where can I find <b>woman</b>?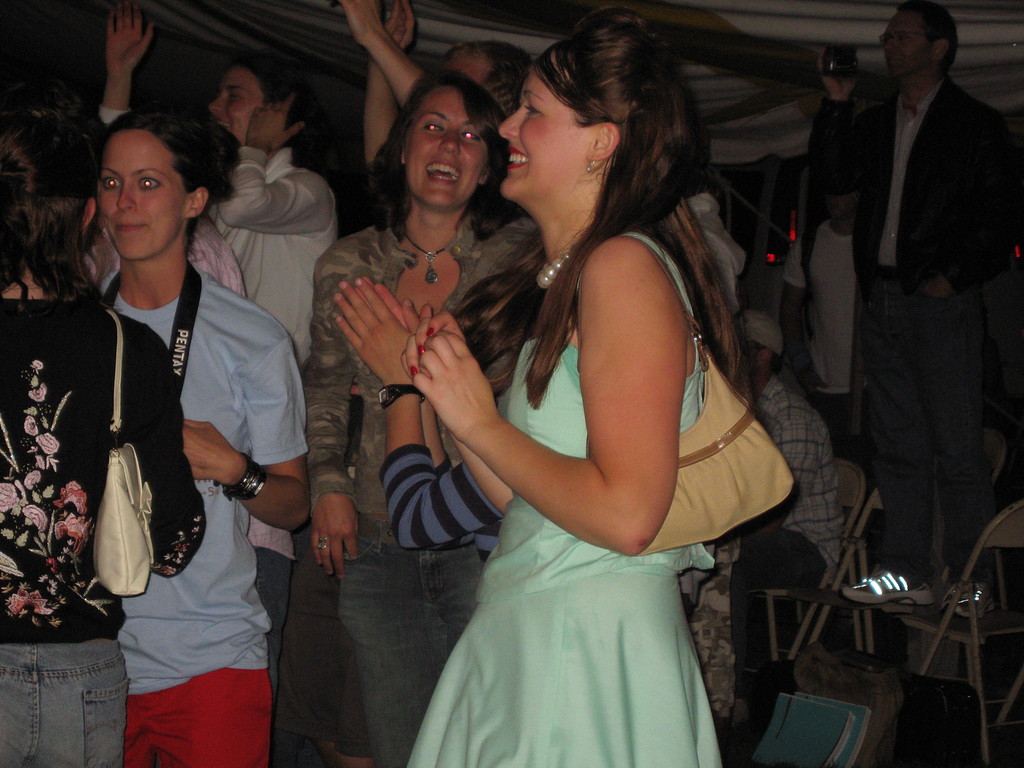
You can find it at 305 67 541 767.
